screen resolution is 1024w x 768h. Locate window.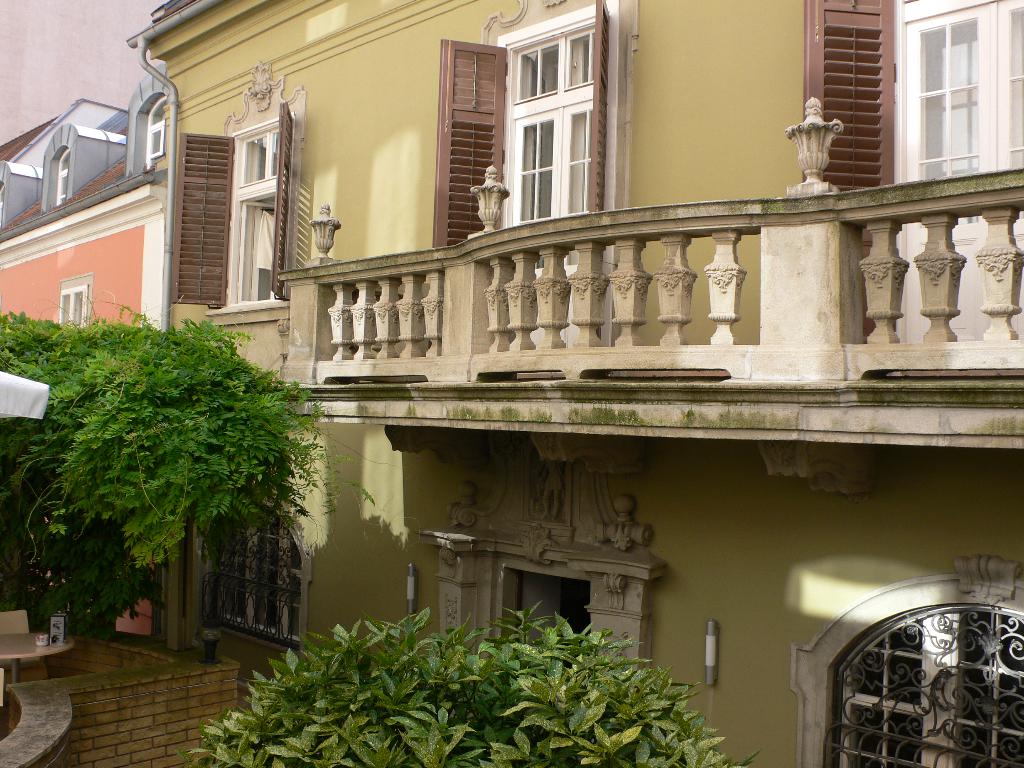
(x1=495, y1=3, x2=611, y2=273).
